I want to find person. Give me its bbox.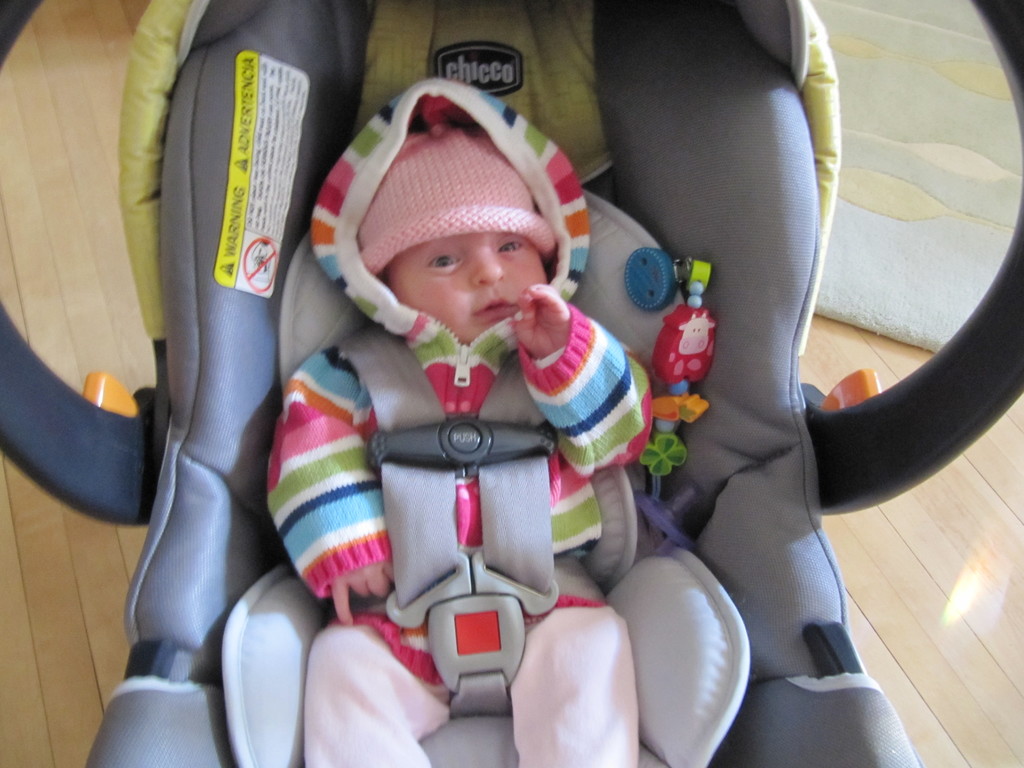
[269,92,648,695].
